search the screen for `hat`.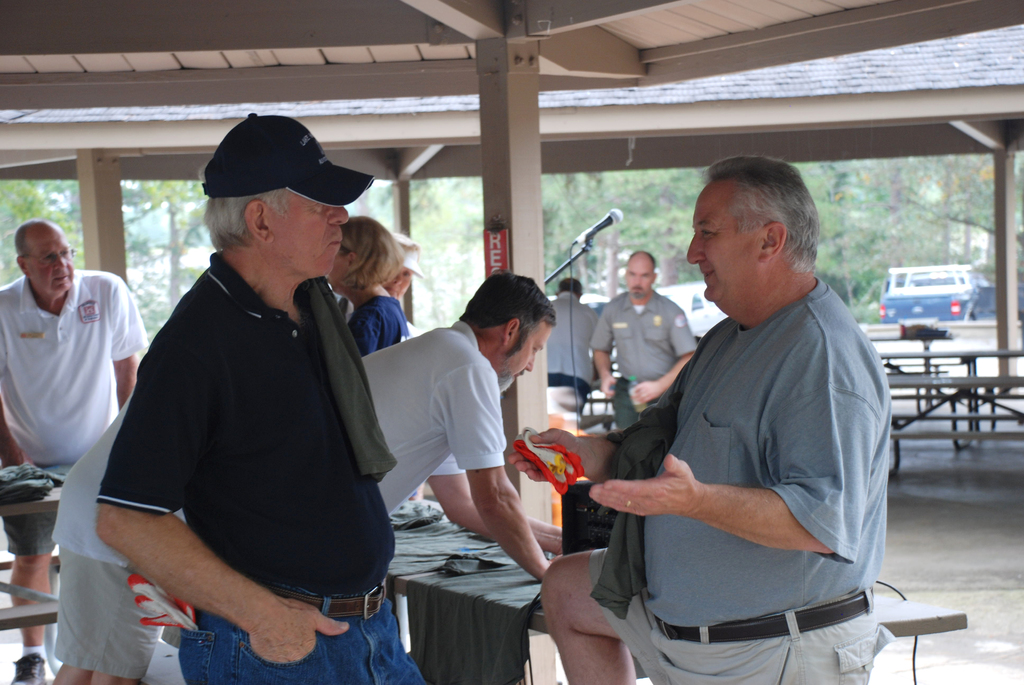
Found at detection(199, 113, 376, 210).
